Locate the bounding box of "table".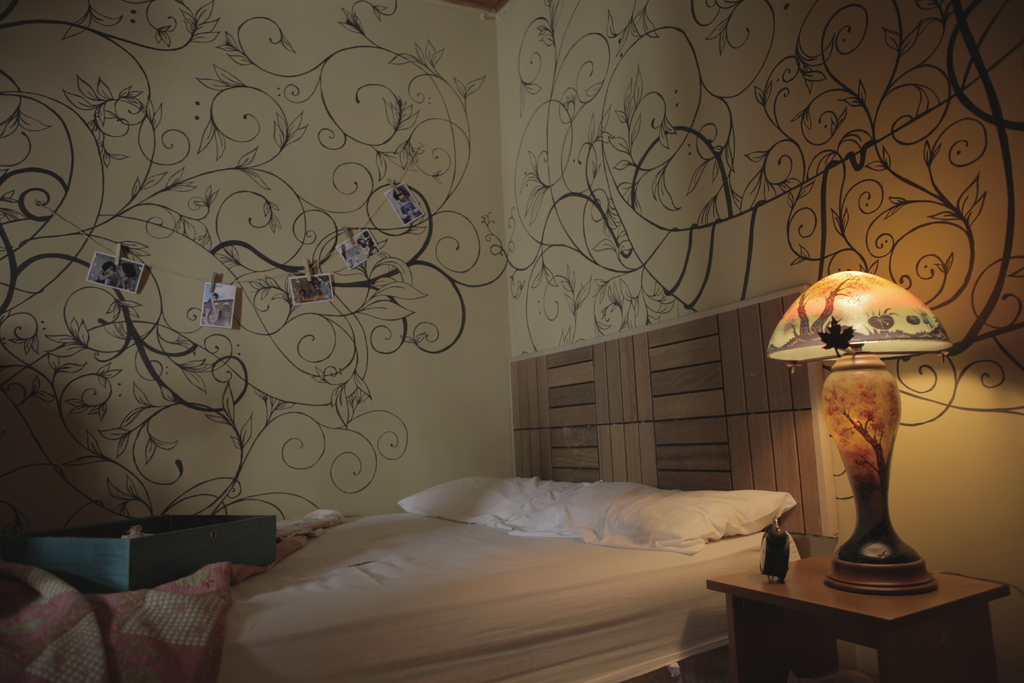
Bounding box: {"left": 696, "top": 536, "right": 999, "bottom": 682}.
